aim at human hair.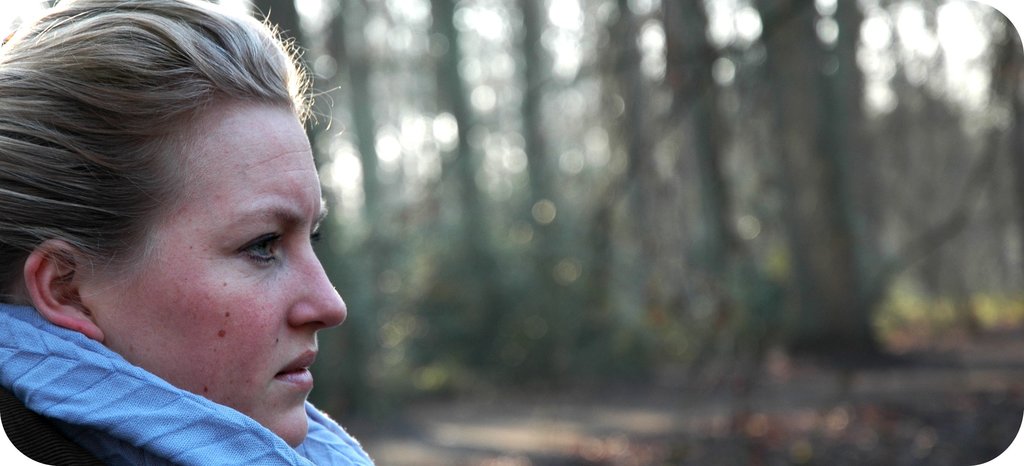
Aimed at Rect(15, 2, 335, 361).
